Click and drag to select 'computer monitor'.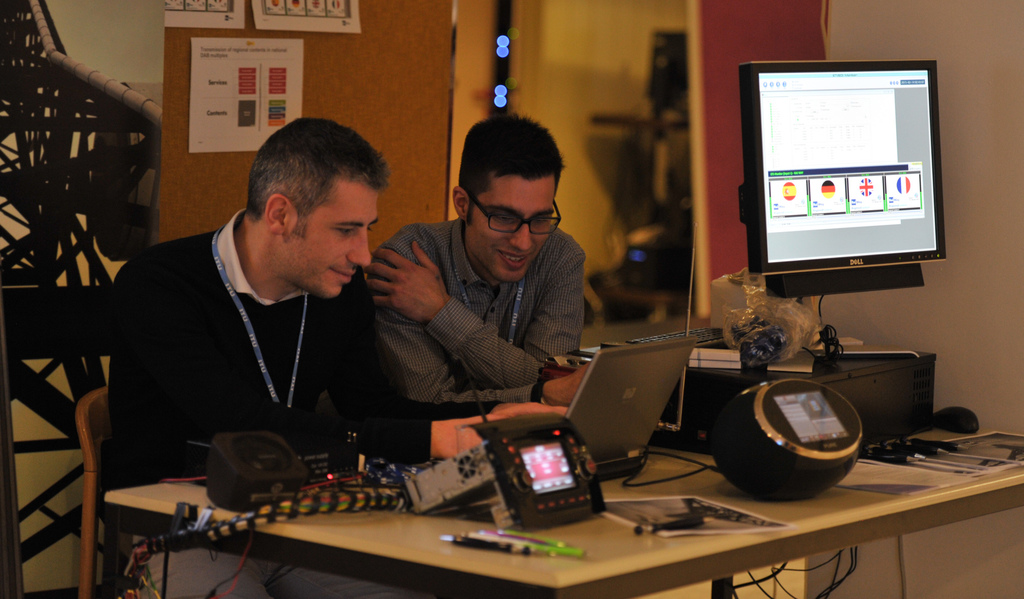
Selection: <region>757, 60, 945, 266</region>.
